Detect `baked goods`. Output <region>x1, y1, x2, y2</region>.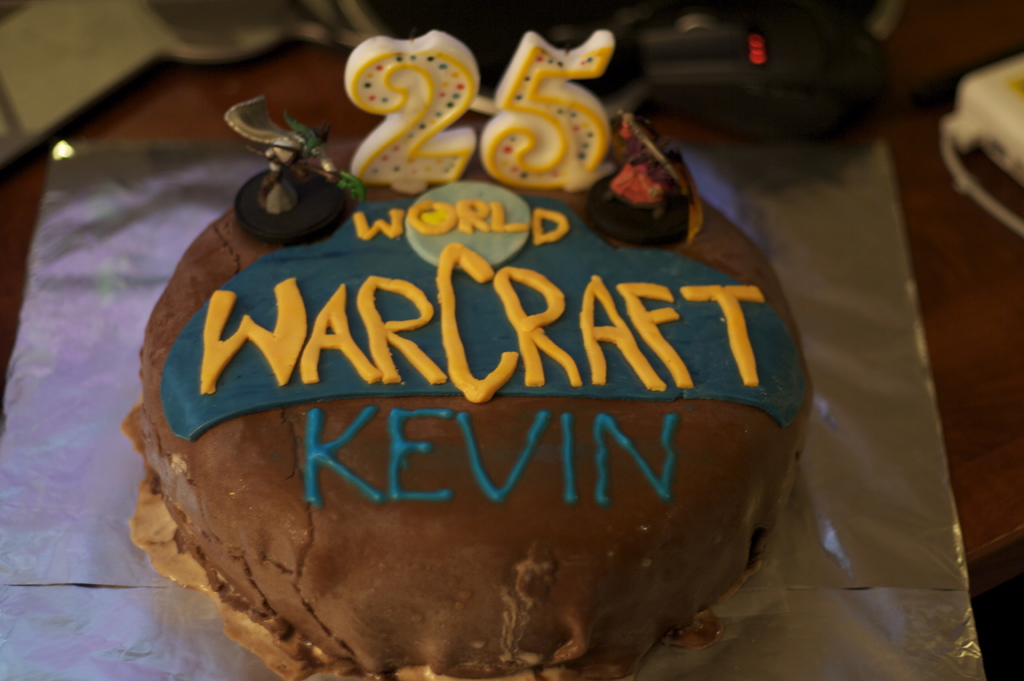
<region>51, 80, 865, 670</region>.
